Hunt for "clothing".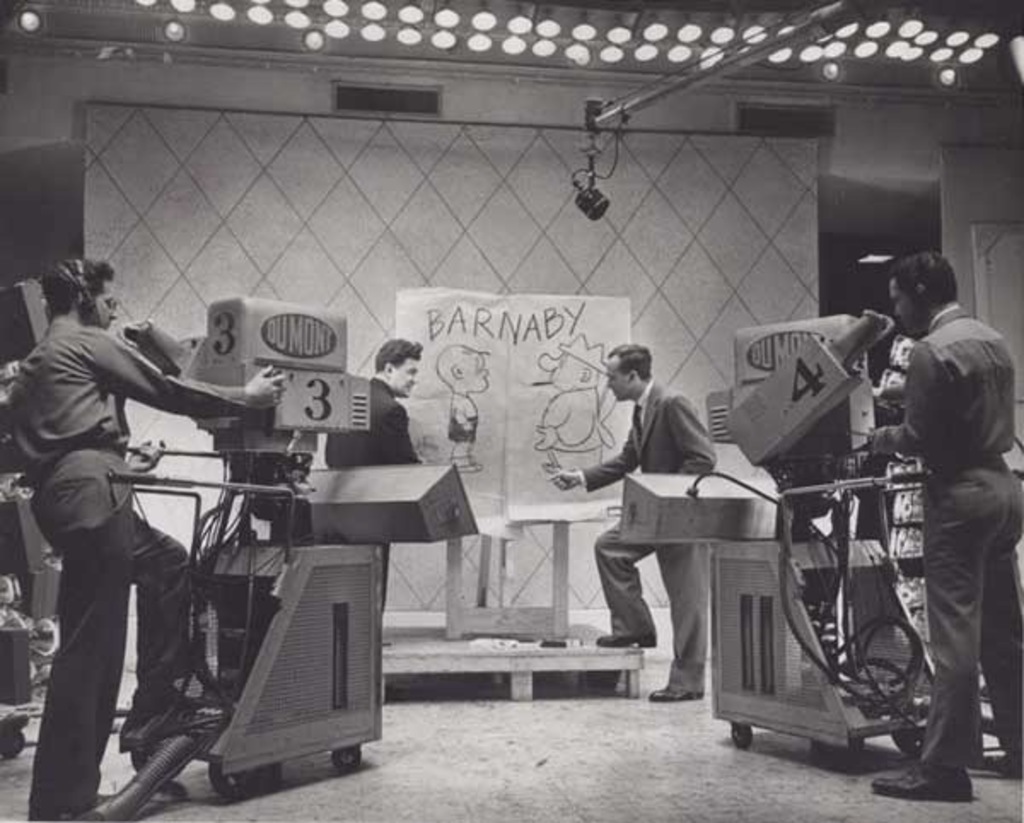
Hunted down at crop(874, 295, 1022, 760).
